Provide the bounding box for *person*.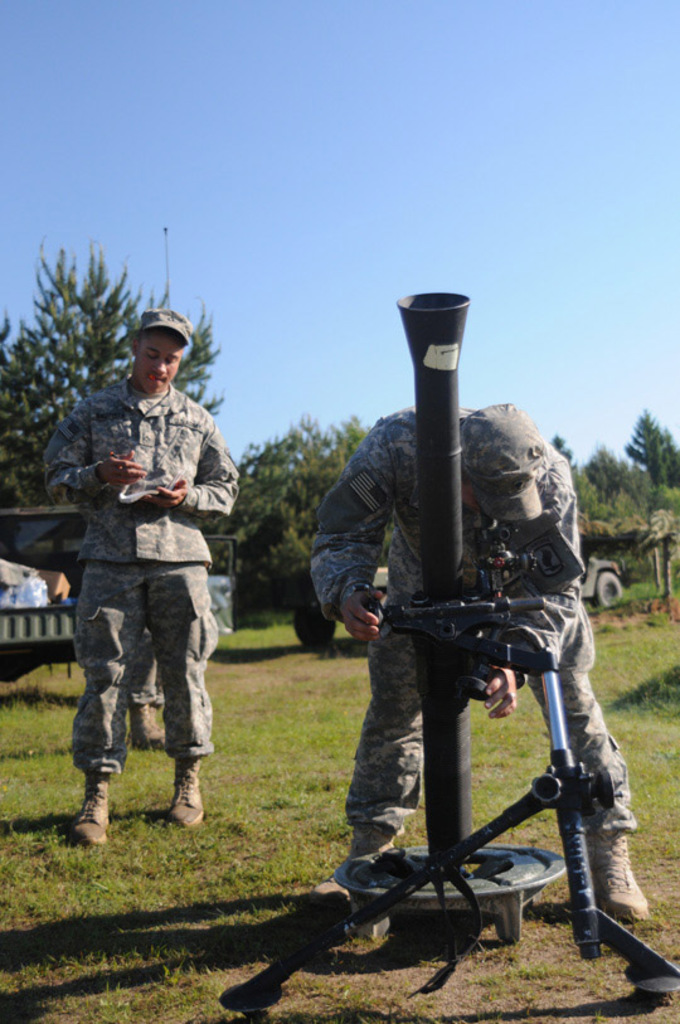
[x1=331, y1=311, x2=579, y2=987].
